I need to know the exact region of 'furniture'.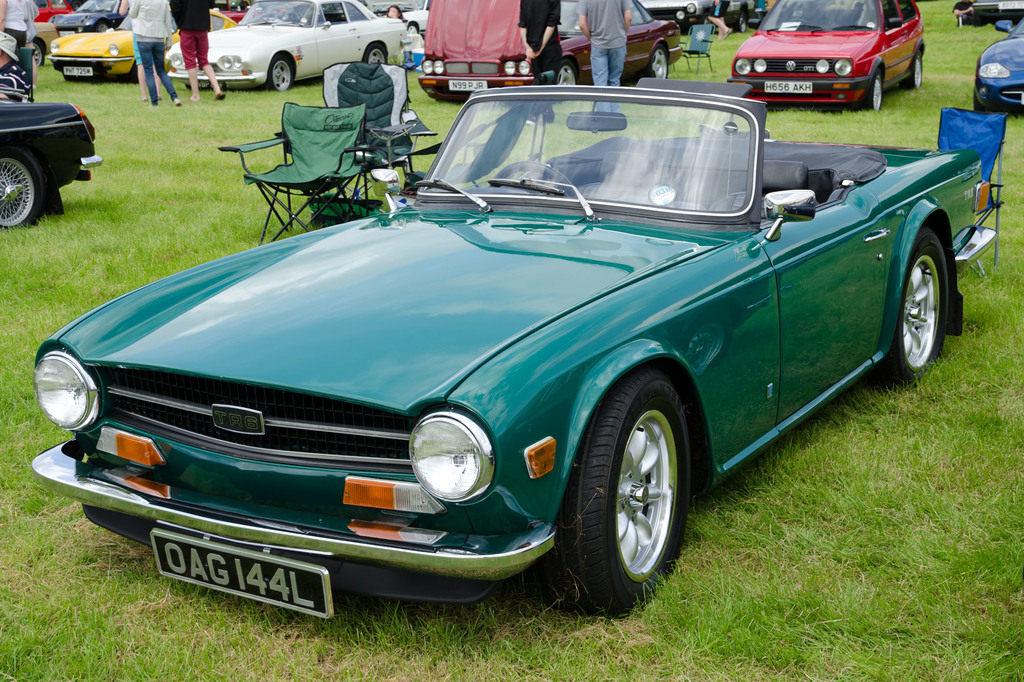
Region: bbox=[321, 62, 436, 217].
